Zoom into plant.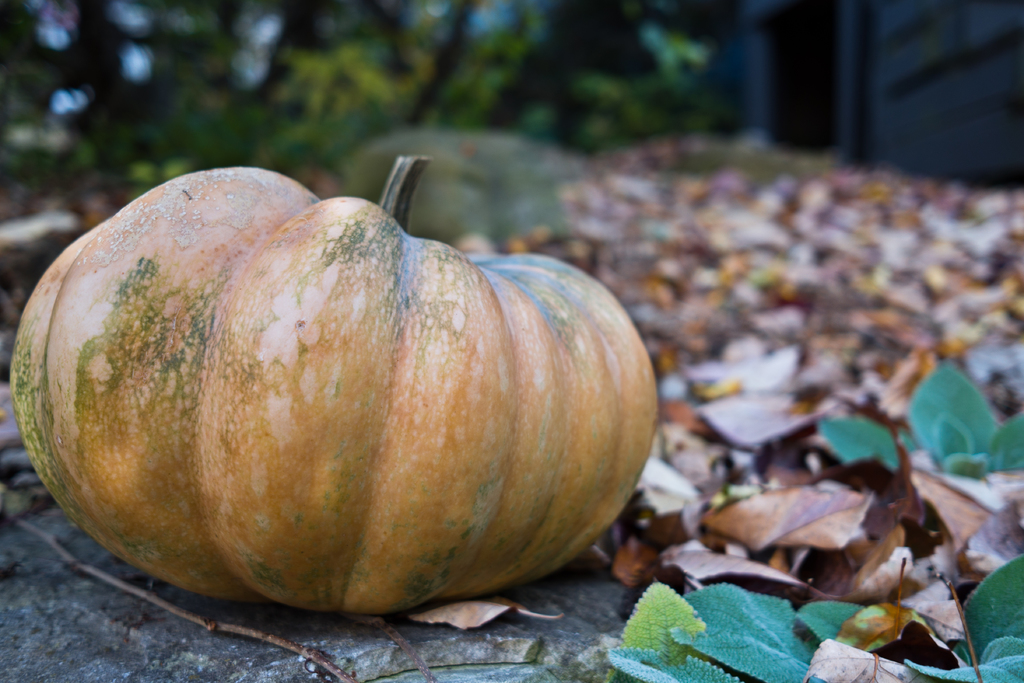
Zoom target: 819/359/1023/485.
